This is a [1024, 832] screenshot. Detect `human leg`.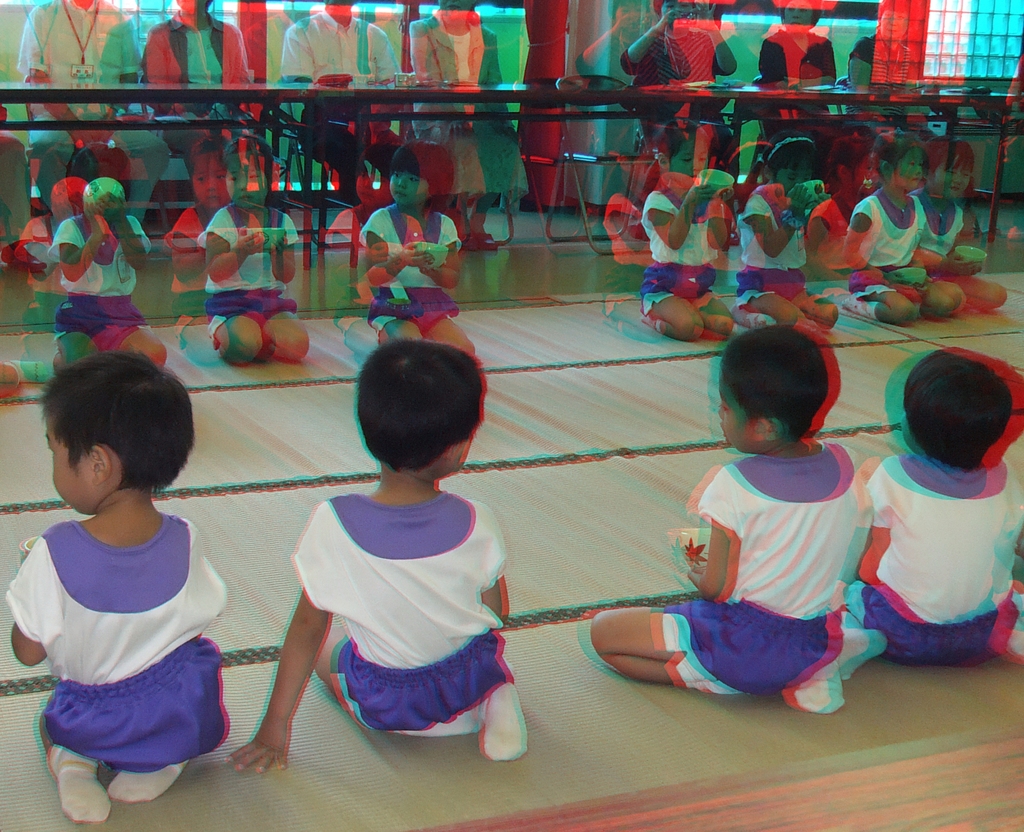
select_region(20, 113, 72, 227).
